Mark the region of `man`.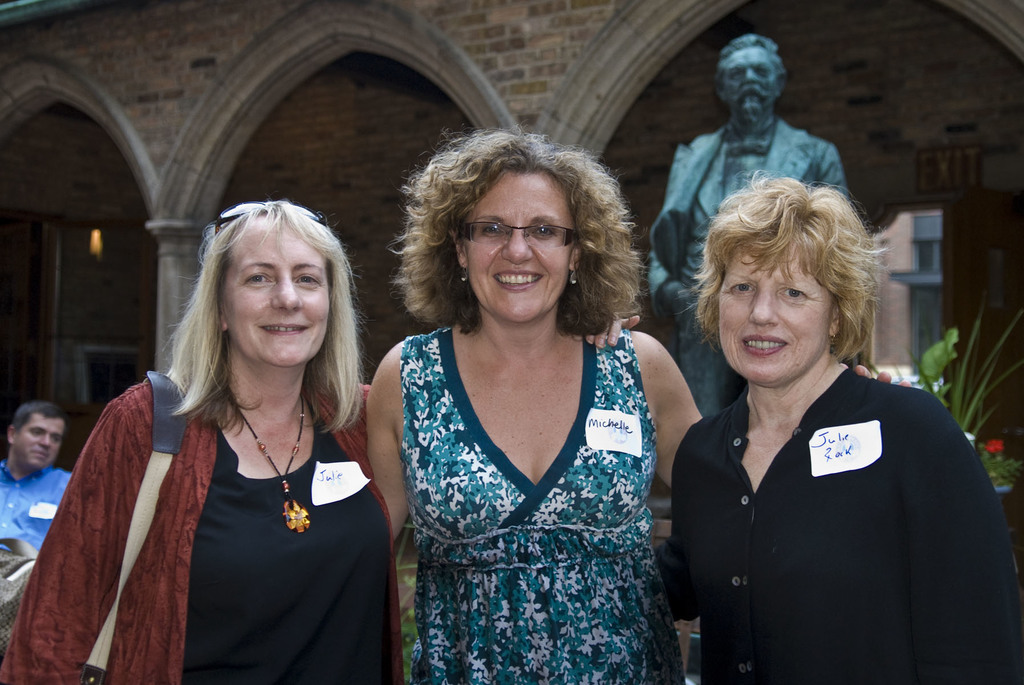
Region: Rect(0, 400, 71, 559).
